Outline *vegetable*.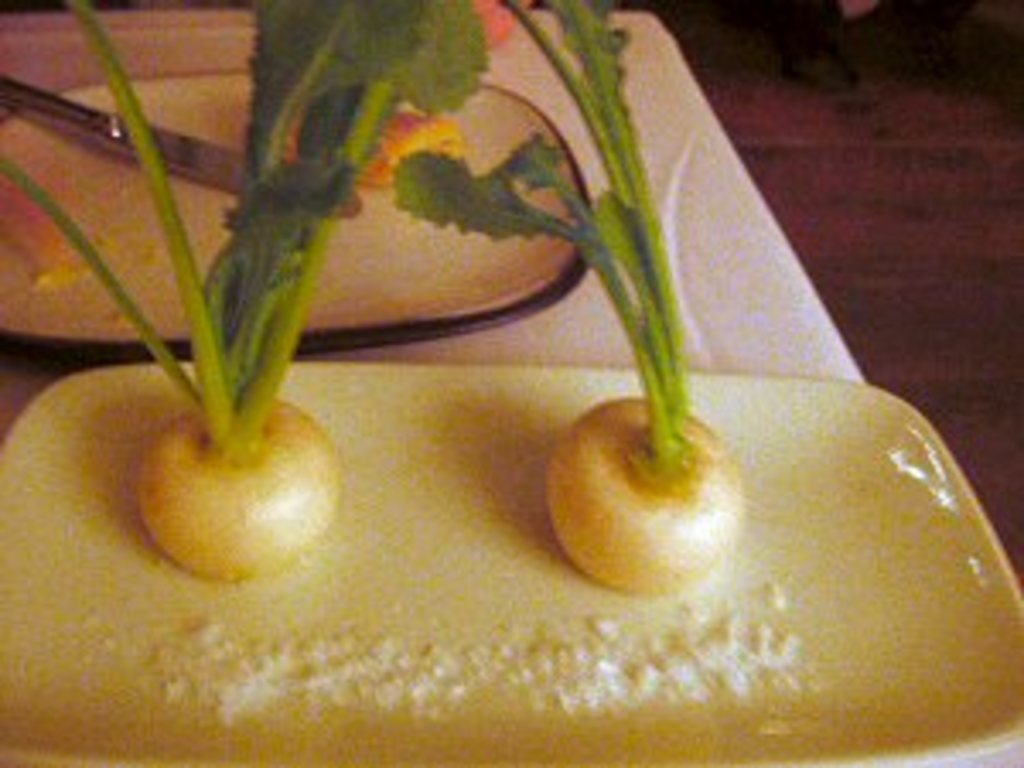
Outline: BBox(509, 65, 771, 587).
